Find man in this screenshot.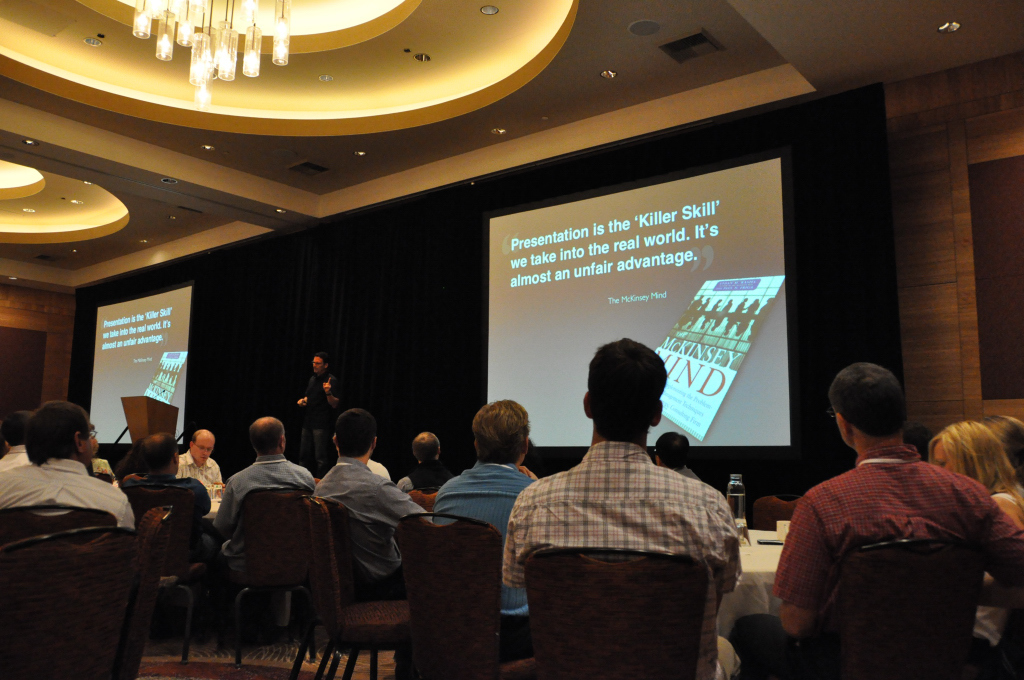
The bounding box for man is bbox(0, 397, 136, 536).
